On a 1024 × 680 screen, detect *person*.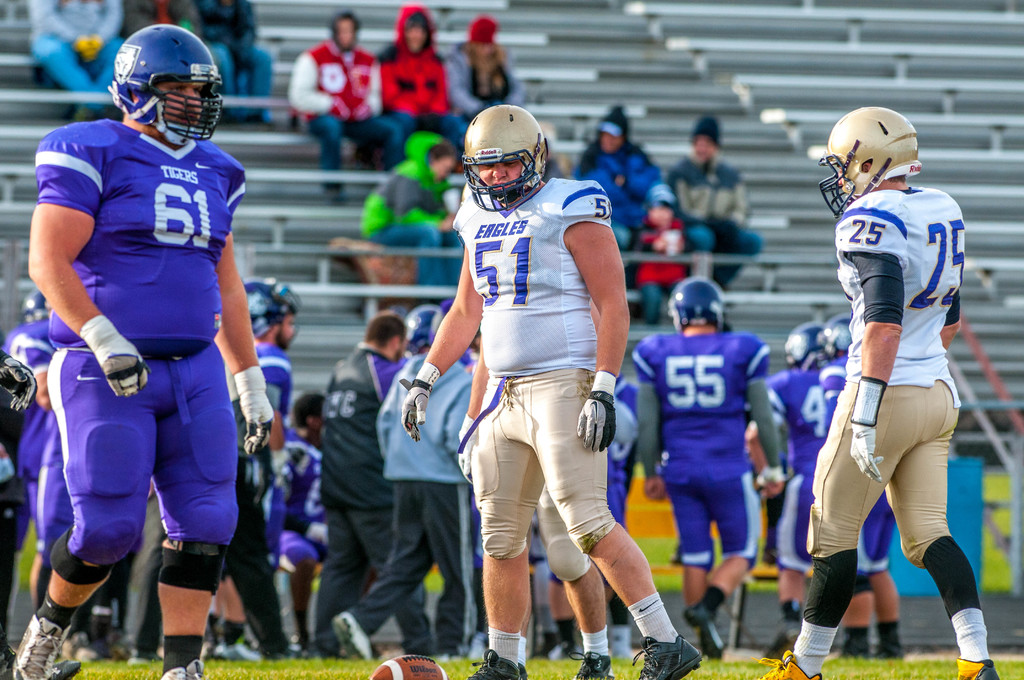
bbox(90, 0, 189, 56).
